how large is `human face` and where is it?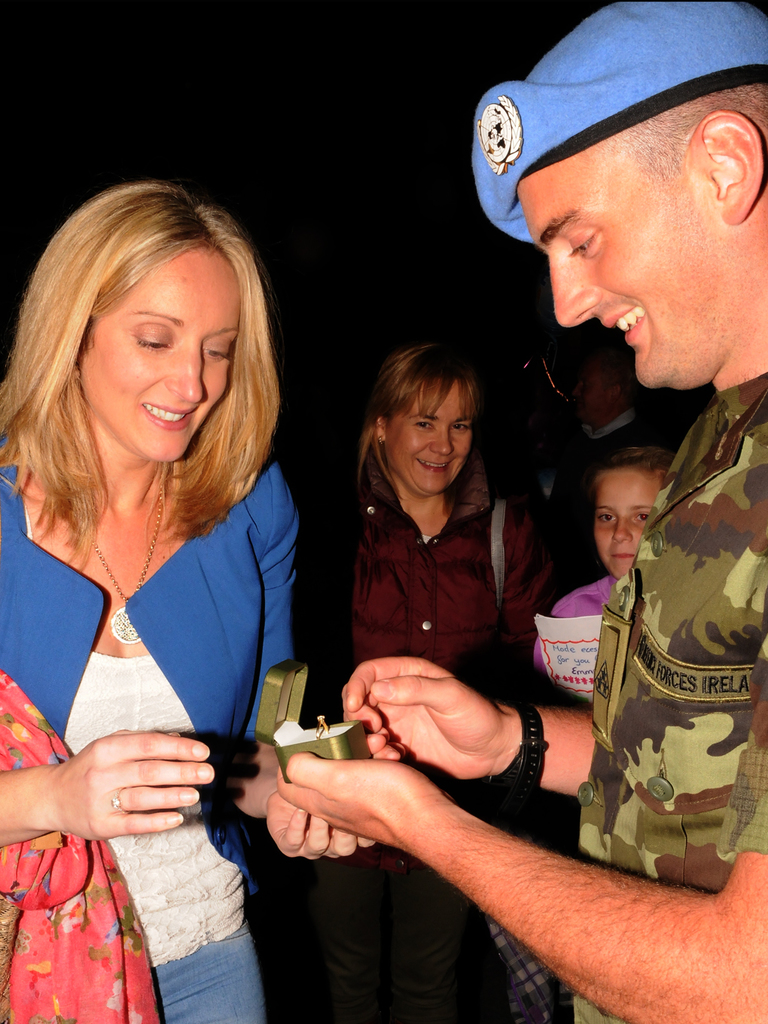
Bounding box: left=386, top=383, right=470, bottom=494.
